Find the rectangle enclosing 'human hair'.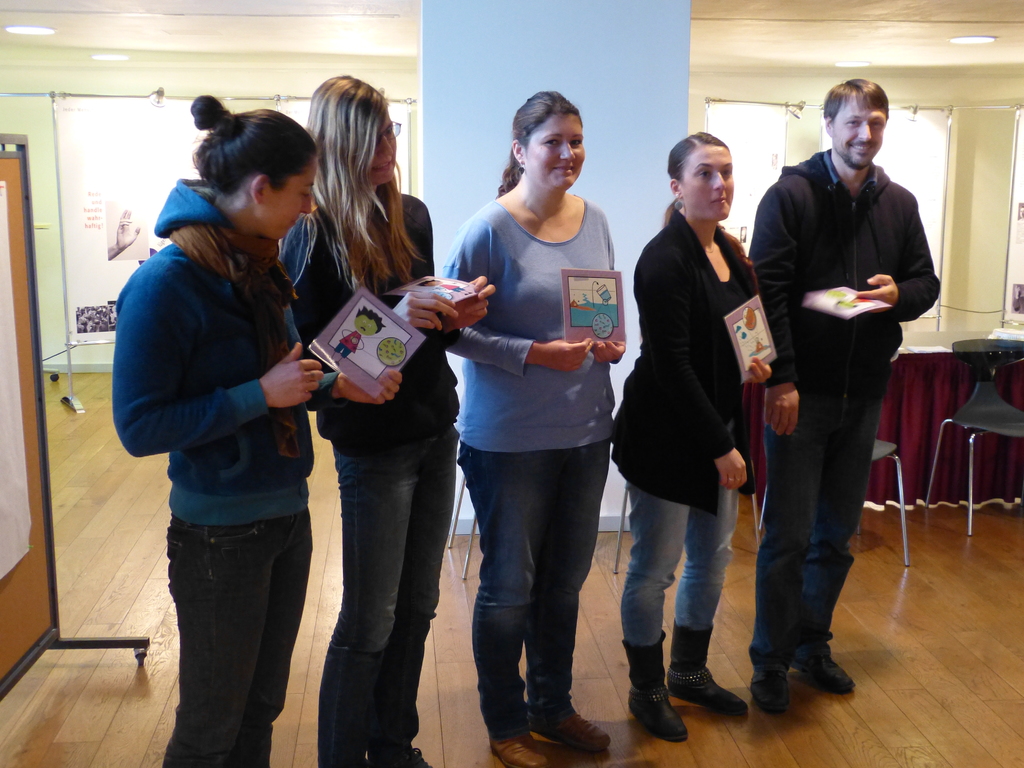
l=504, t=90, r=593, b=191.
